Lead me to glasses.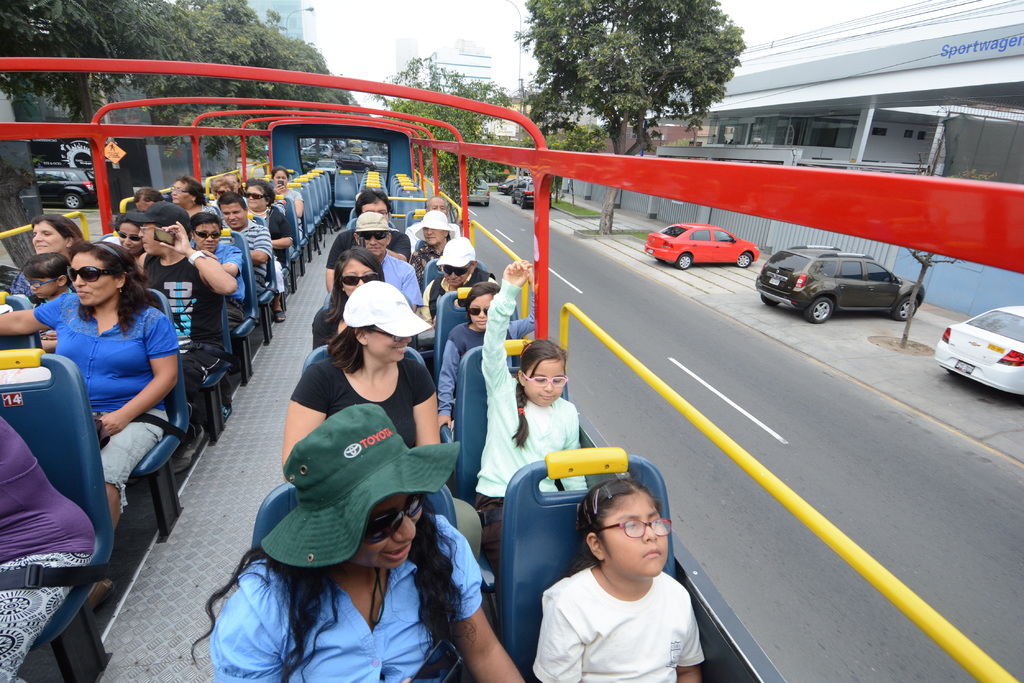
Lead to (x1=598, y1=515, x2=671, y2=538).
